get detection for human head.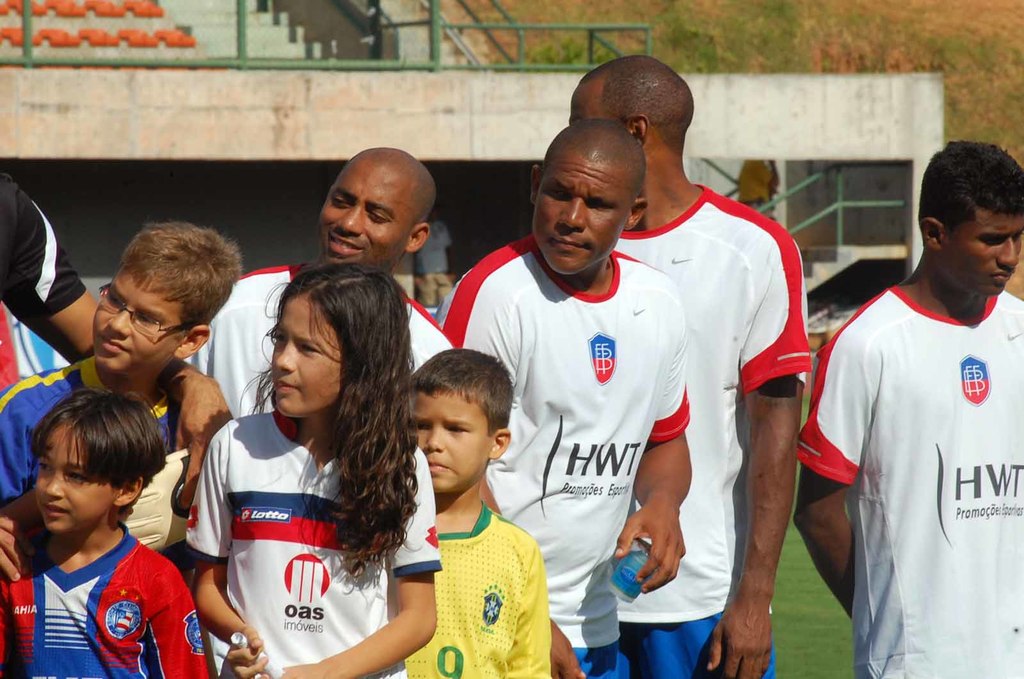
Detection: region(527, 118, 646, 276).
